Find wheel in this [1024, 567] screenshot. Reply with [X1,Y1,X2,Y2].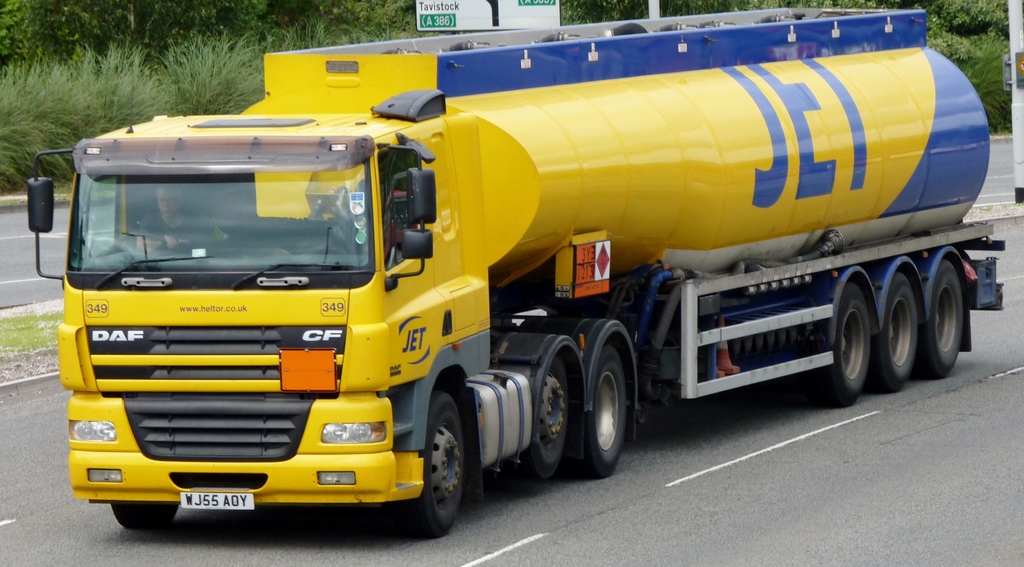
[918,250,970,380].
